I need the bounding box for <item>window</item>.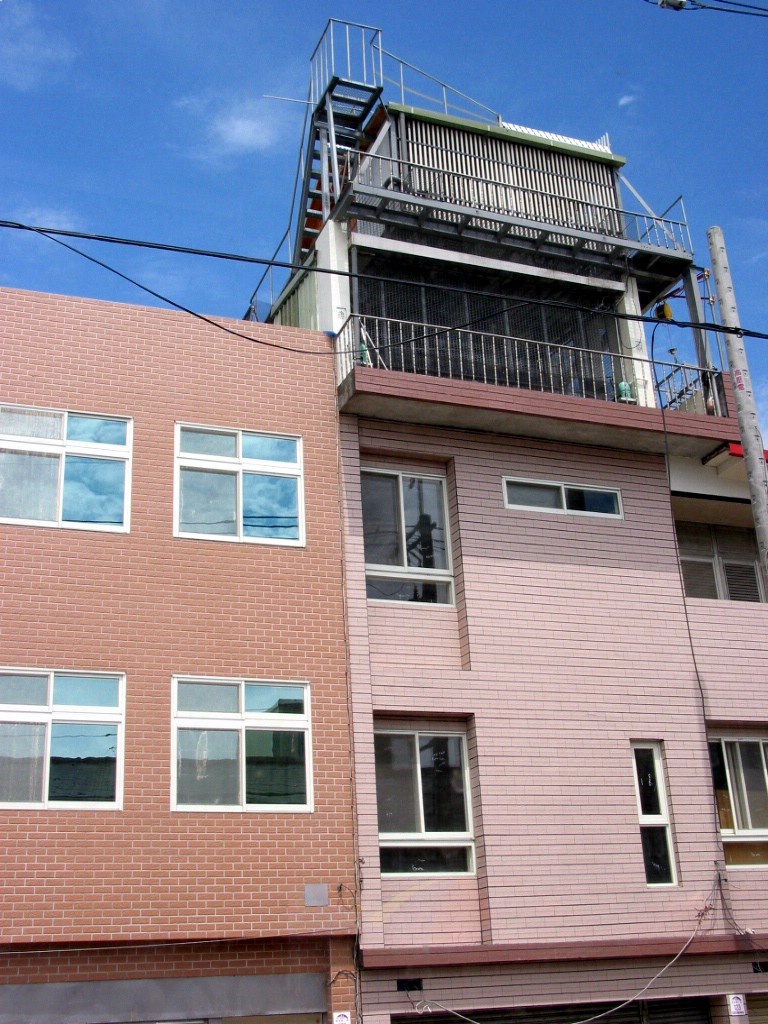
Here it is: <bbox>172, 423, 300, 536</bbox>.
